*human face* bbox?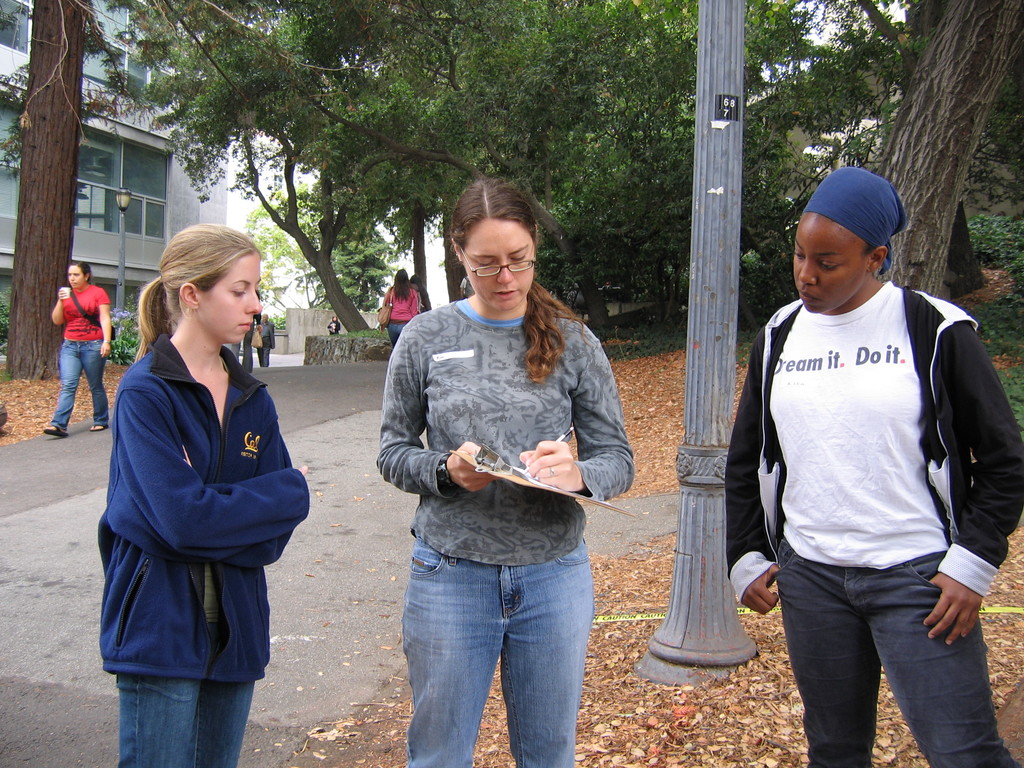
locate(464, 220, 534, 311)
